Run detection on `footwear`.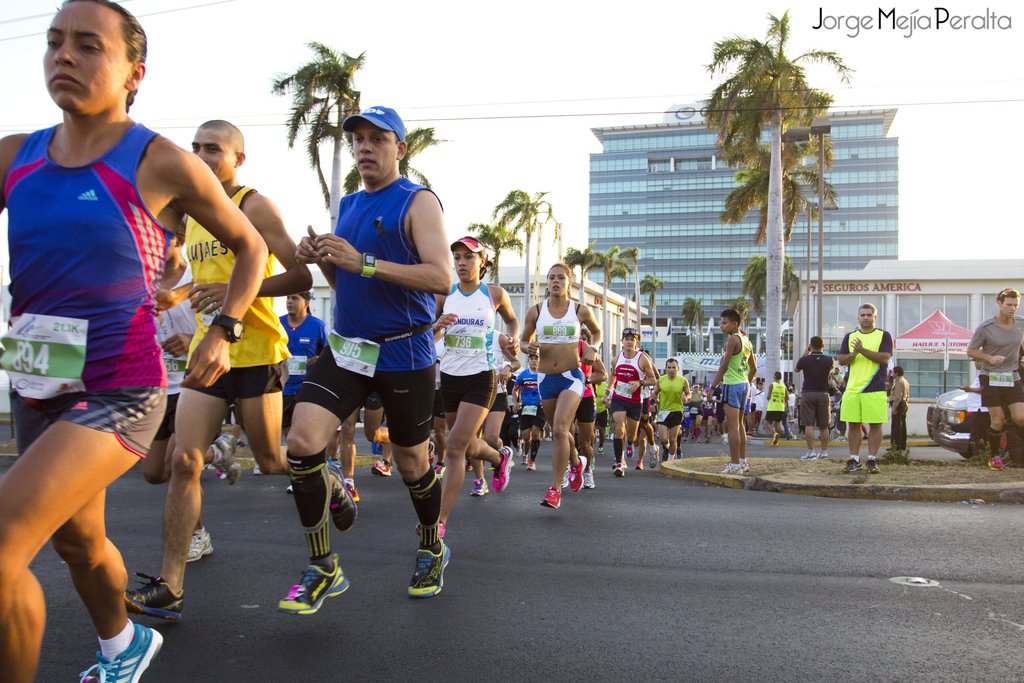
Result: 627:440:632:456.
